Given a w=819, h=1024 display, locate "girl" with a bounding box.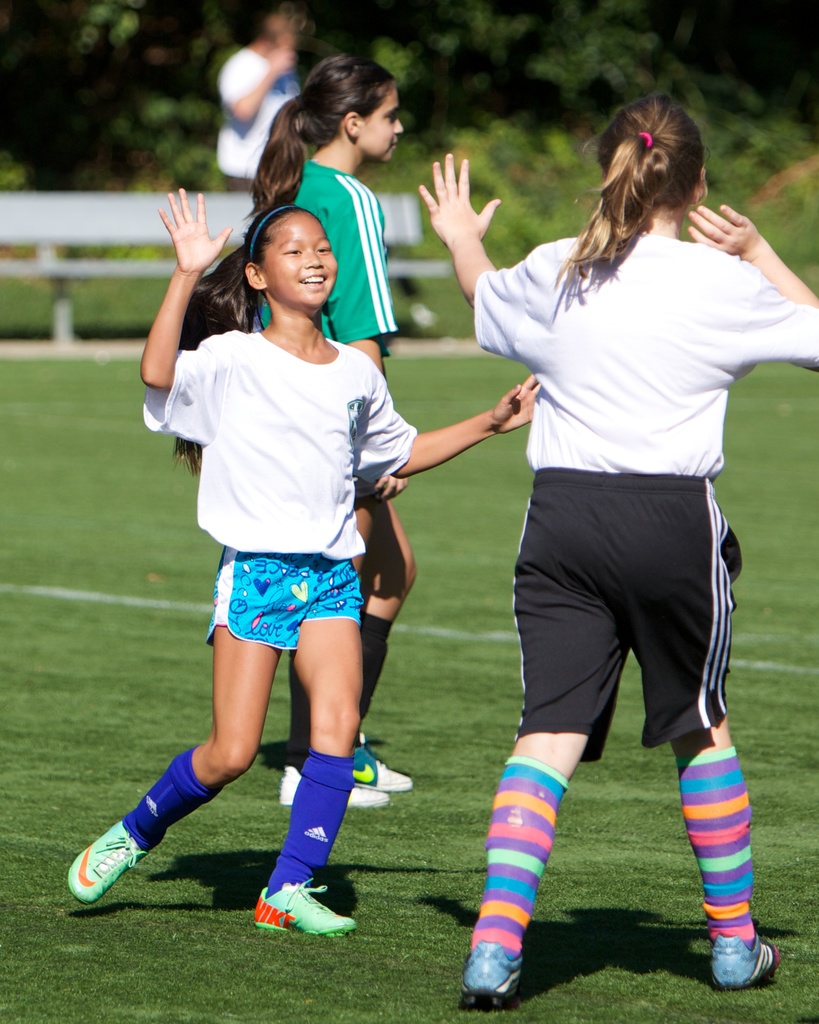
Located: (x1=250, y1=52, x2=414, y2=806).
